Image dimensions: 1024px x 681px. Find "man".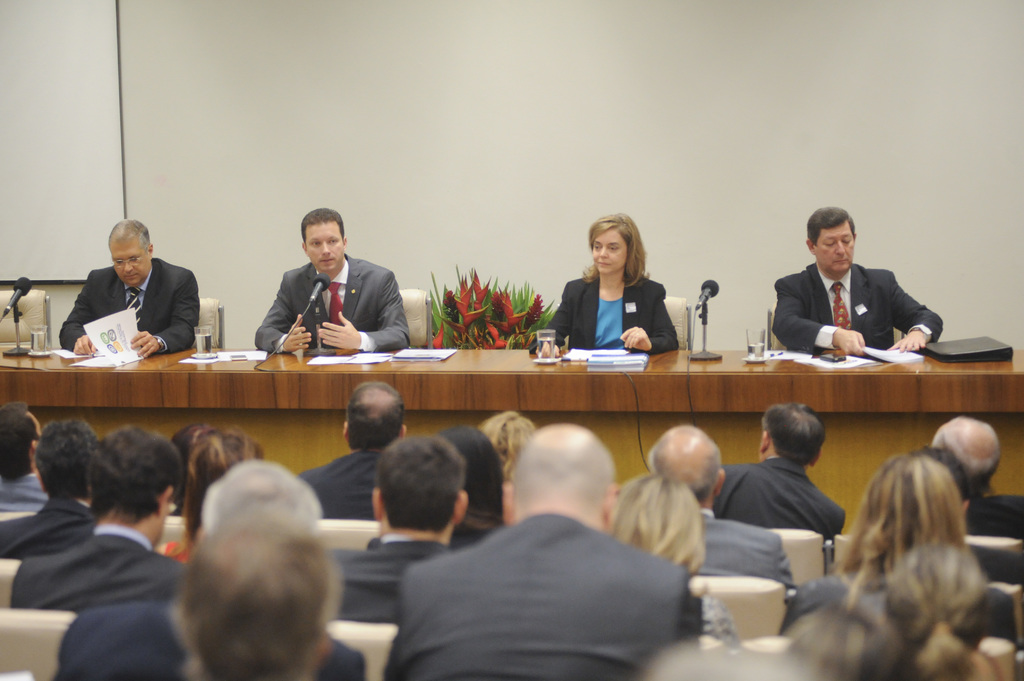
detection(308, 381, 408, 522).
